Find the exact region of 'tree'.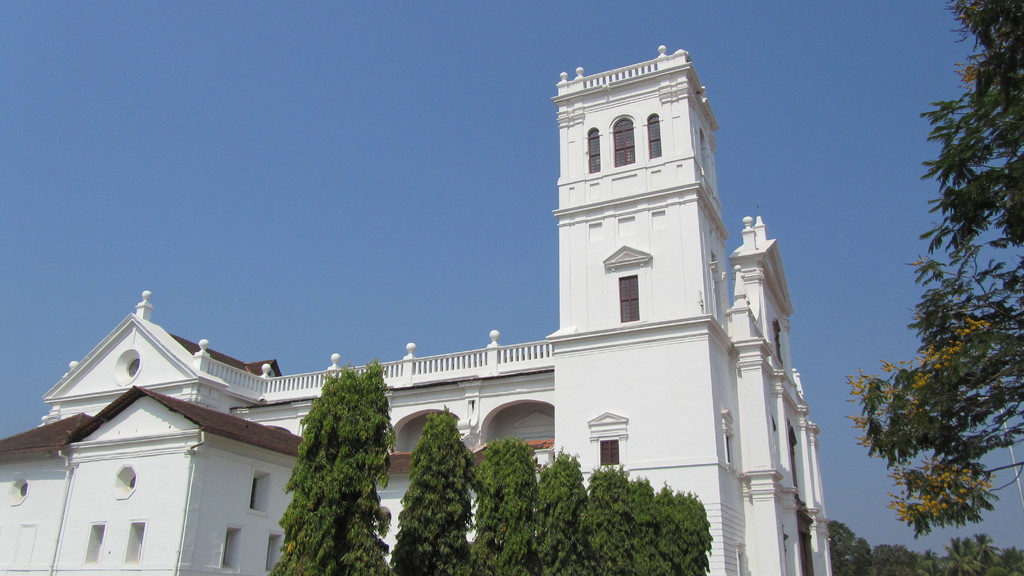
Exact region: {"left": 262, "top": 357, "right": 399, "bottom": 575}.
